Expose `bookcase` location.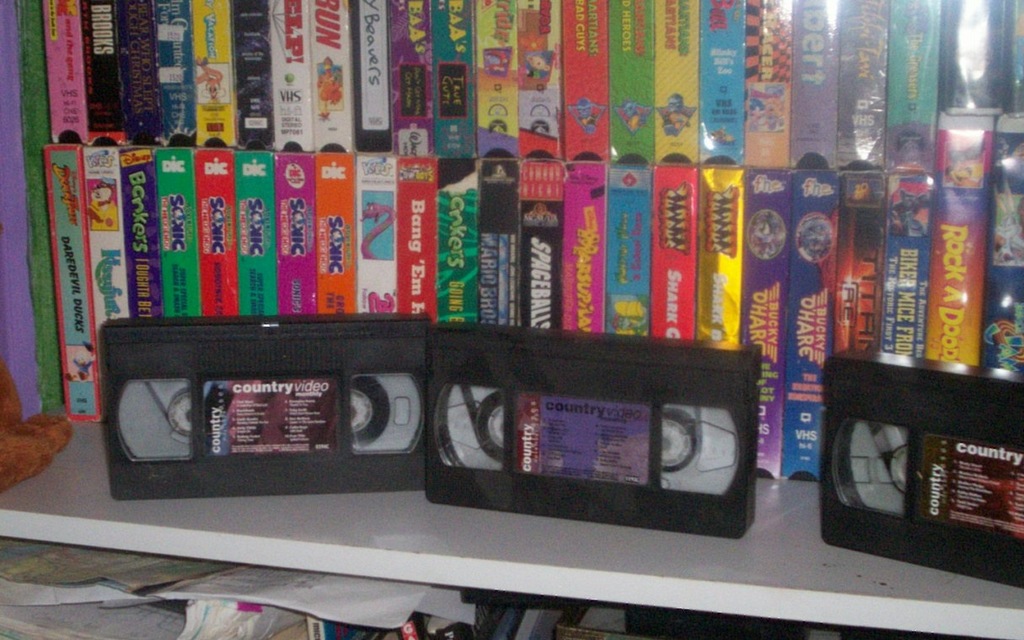
Exposed at 0:0:1023:639.
